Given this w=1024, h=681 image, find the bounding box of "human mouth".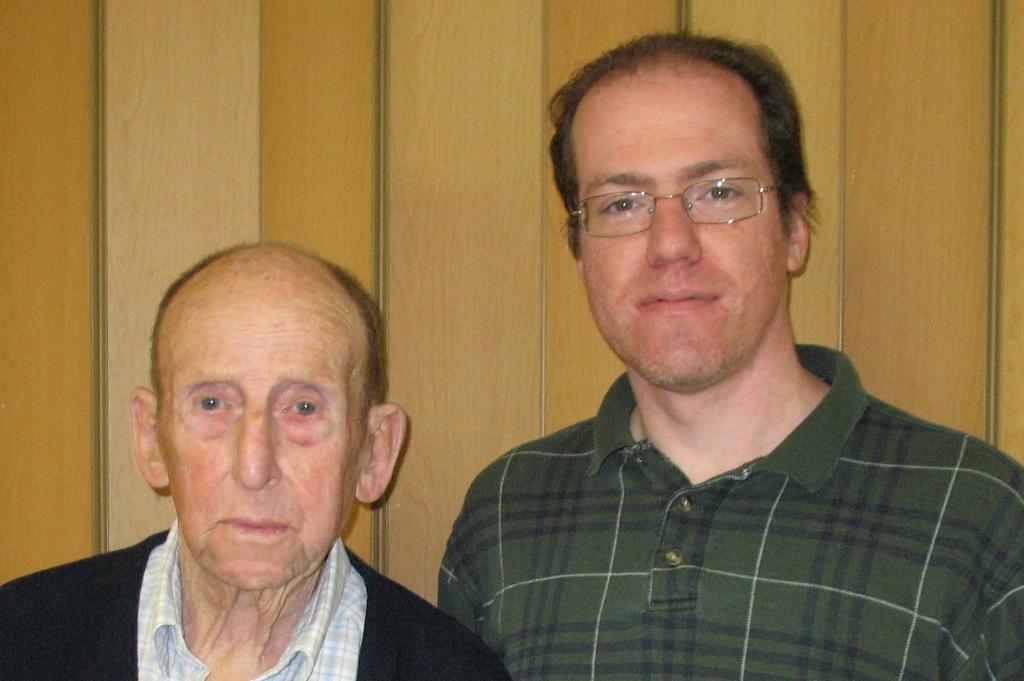
rect(635, 287, 717, 315).
